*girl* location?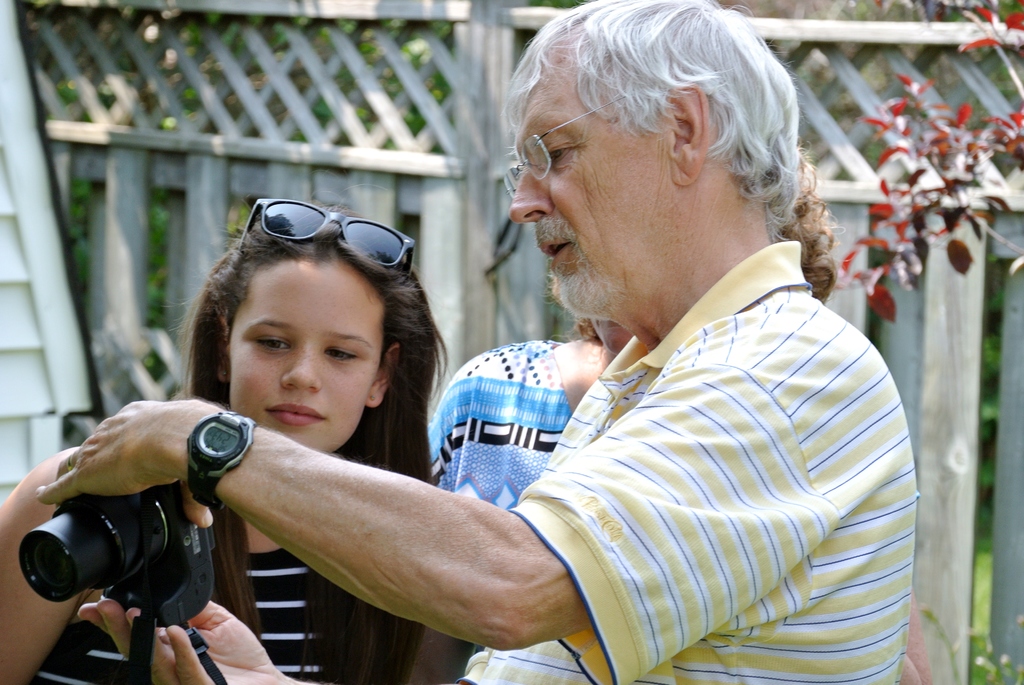
[left=0, top=198, right=448, bottom=684]
